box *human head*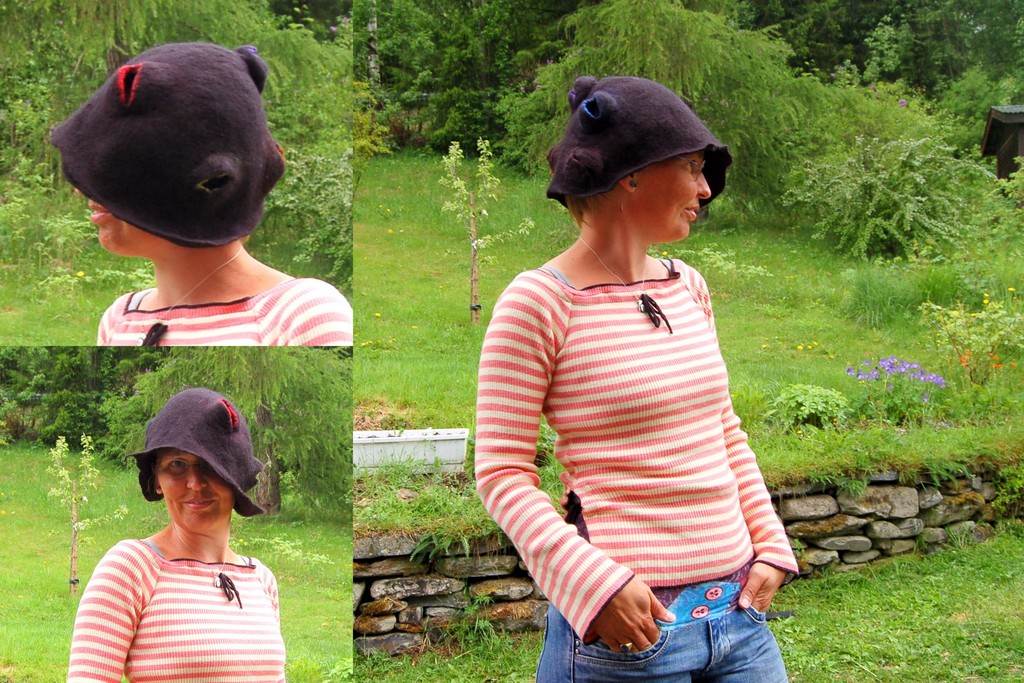
{"x1": 543, "y1": 78, "x2": 735, "y2": 247}
